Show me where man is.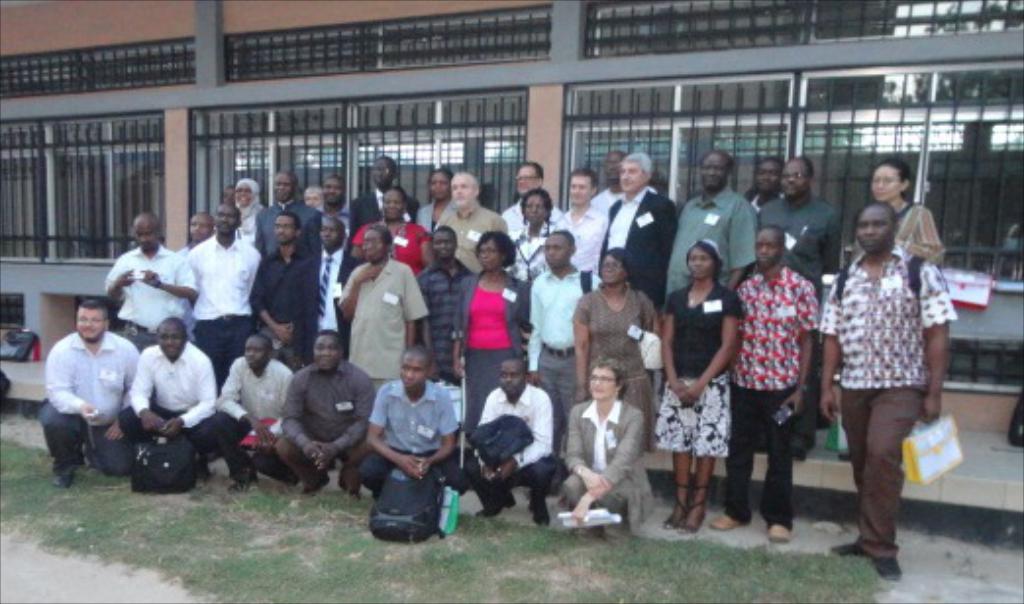
man is at bbox=(596, 151, 677, 312).
